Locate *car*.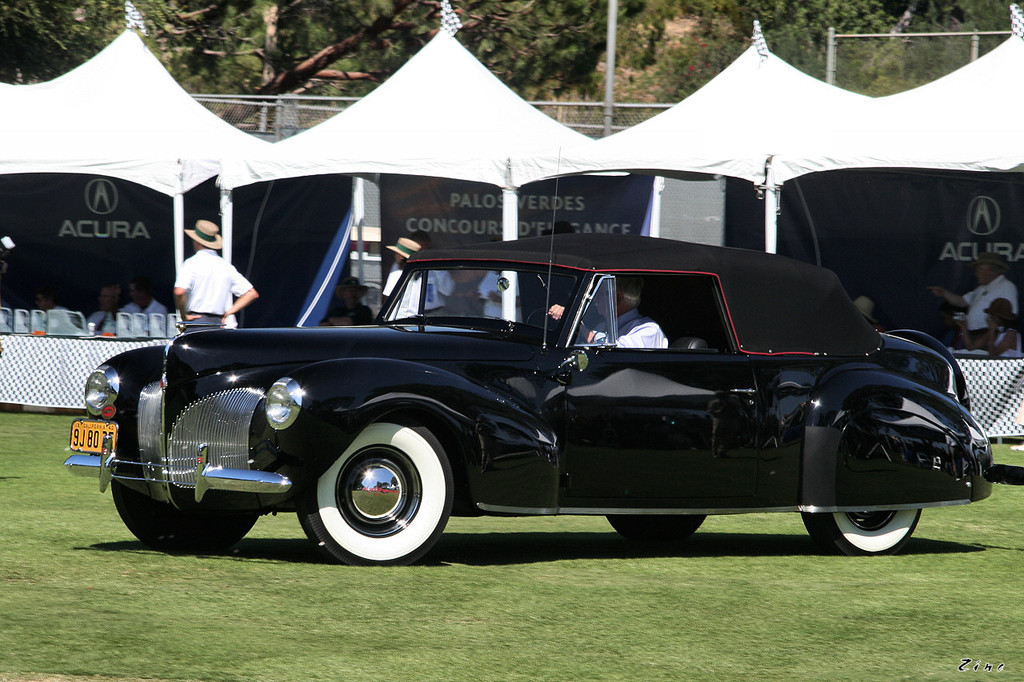
Bounding box: (114, 224, 972, 576).
